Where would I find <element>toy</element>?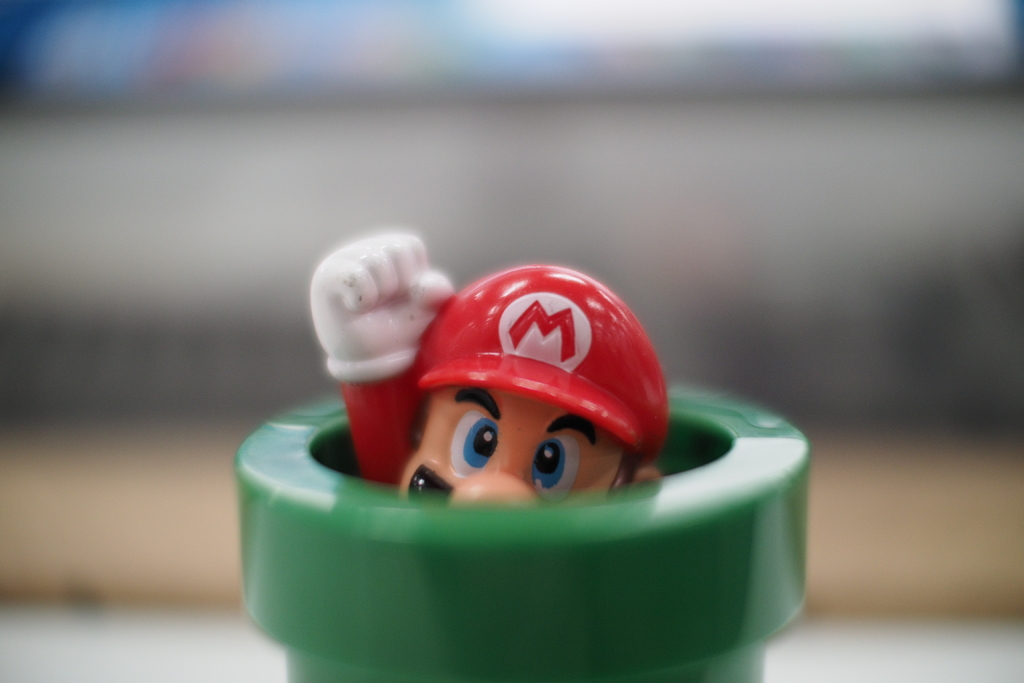
At [x1=305, y1=224, x2=677, y2=522].
